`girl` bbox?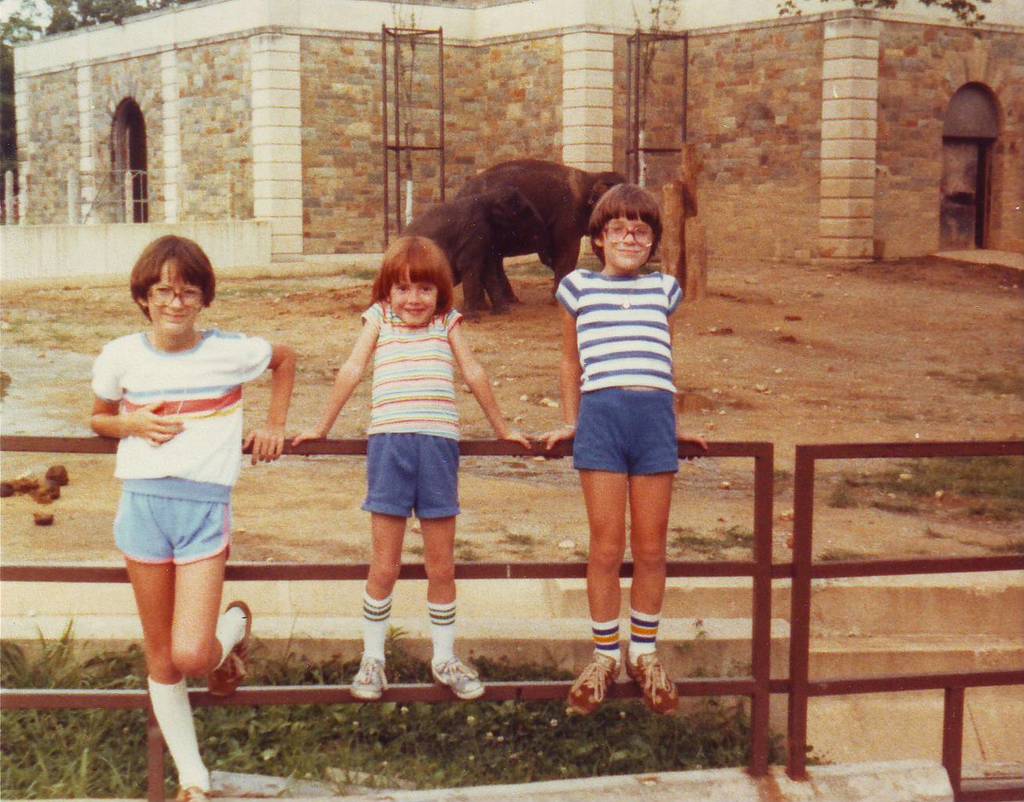
crop(92, 236, 294, 801)
